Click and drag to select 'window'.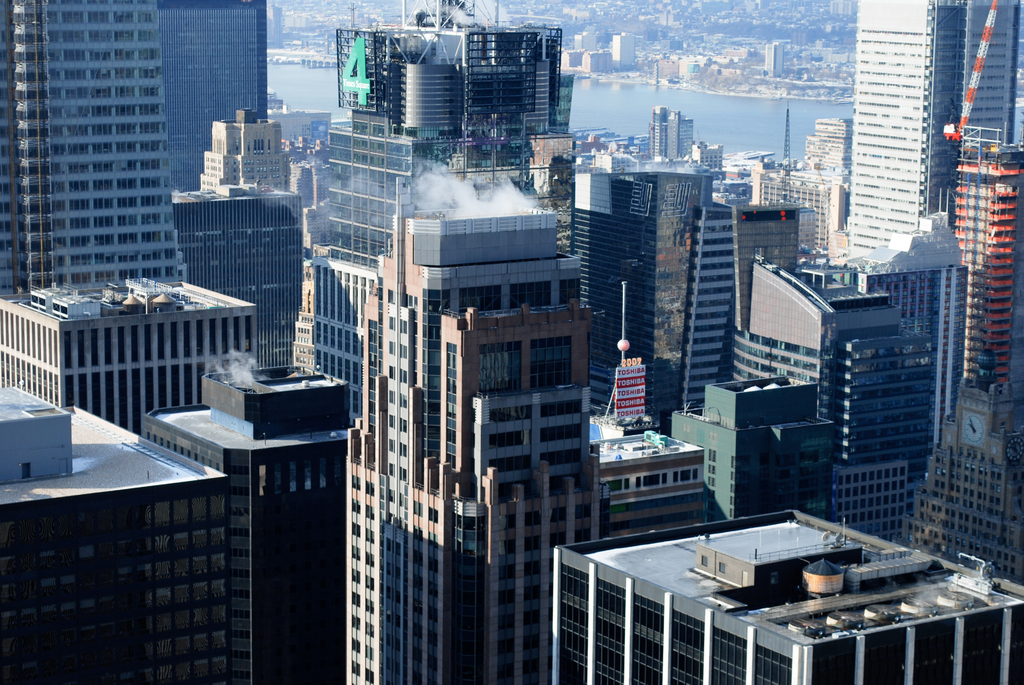
Selection: box(500, 537, 515, 554).
